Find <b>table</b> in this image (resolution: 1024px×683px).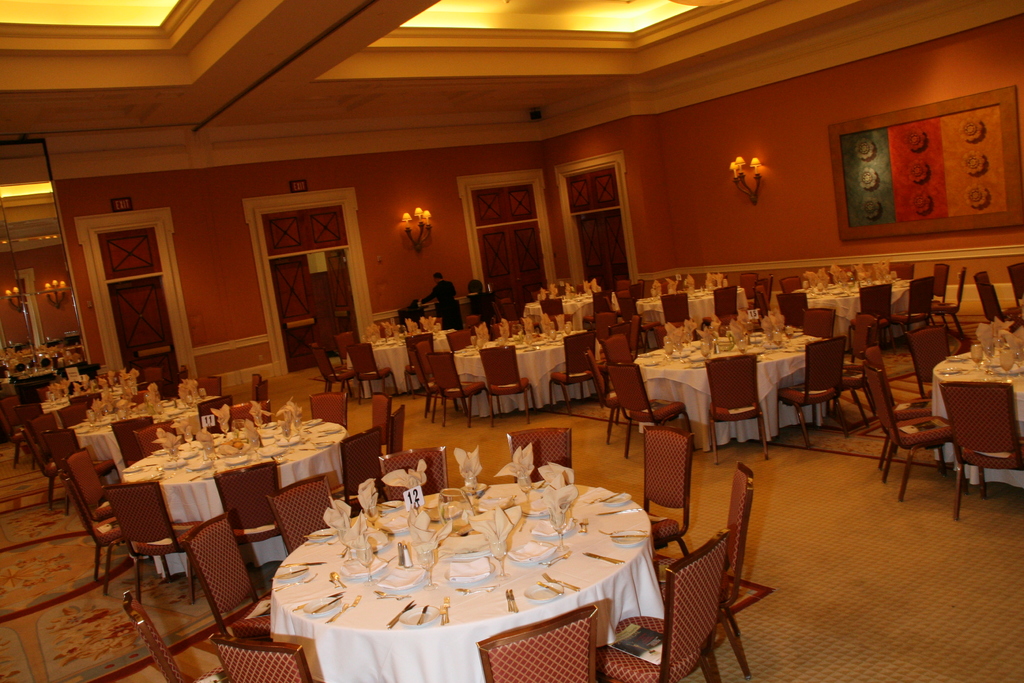
{"x1": 454, "y1": 330, "x2": 597, "y2": 415}.
